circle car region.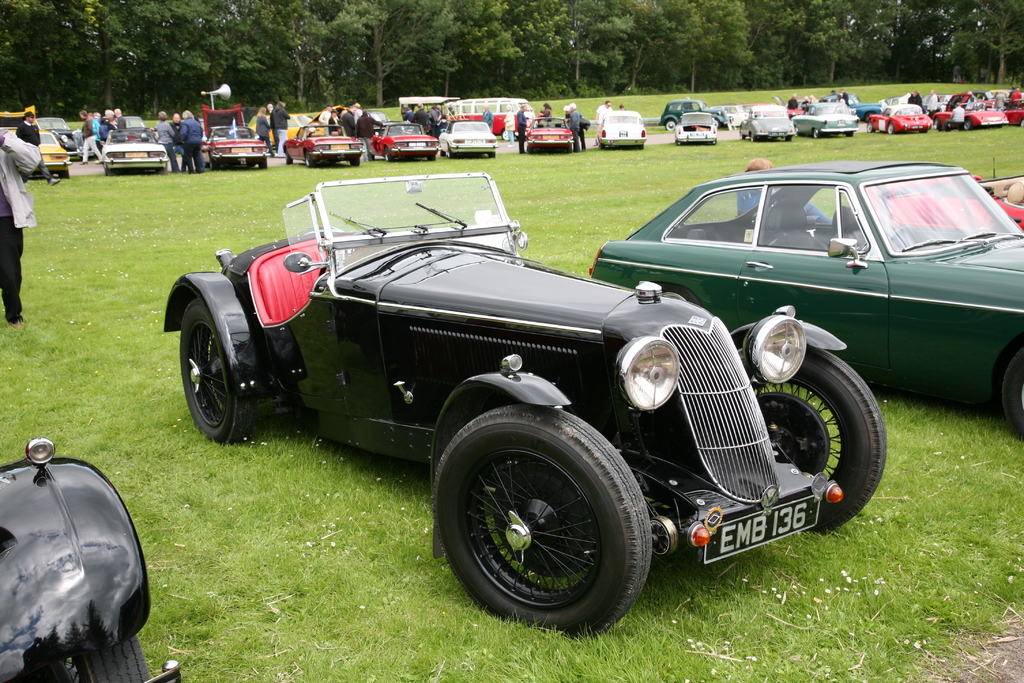
Region: bbox=[157, 168, 883, 643].
